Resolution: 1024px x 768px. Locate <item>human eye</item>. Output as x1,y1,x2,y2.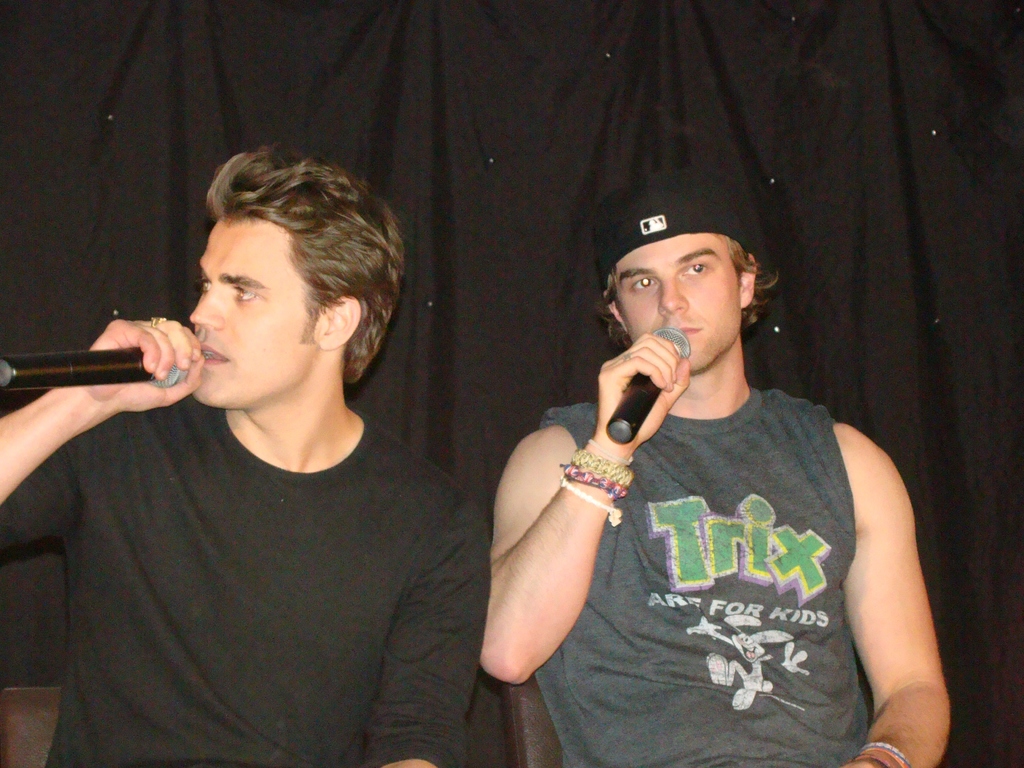
678,253,717,280.
